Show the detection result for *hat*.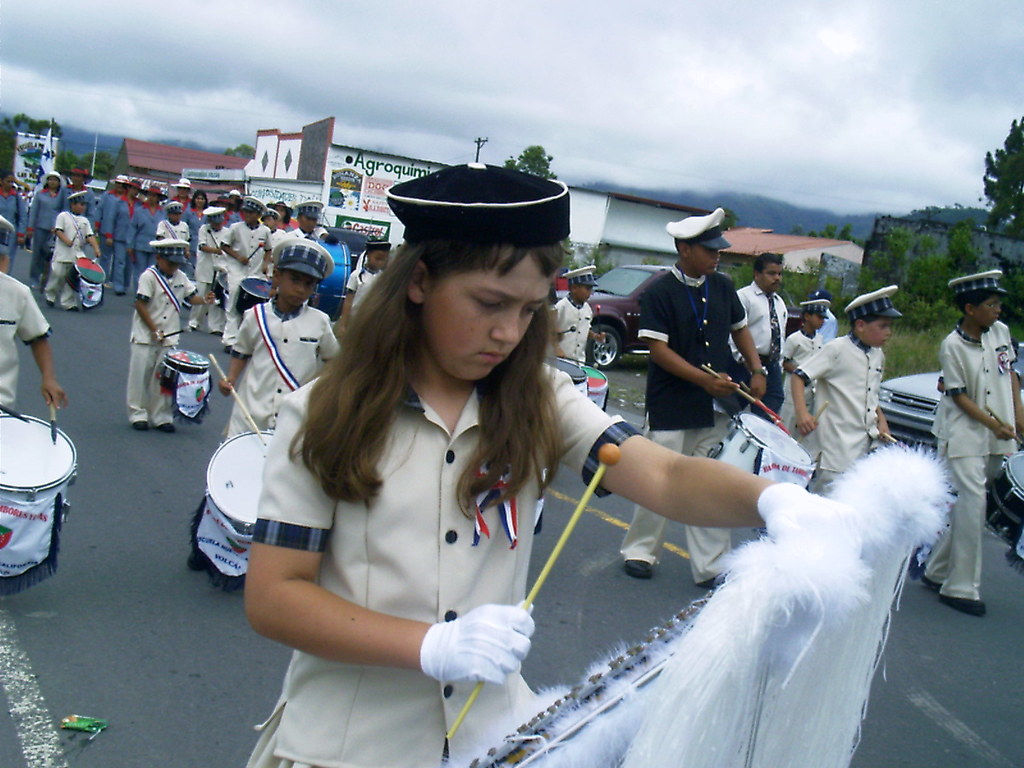
bbox(844, 283, 906, 329).
